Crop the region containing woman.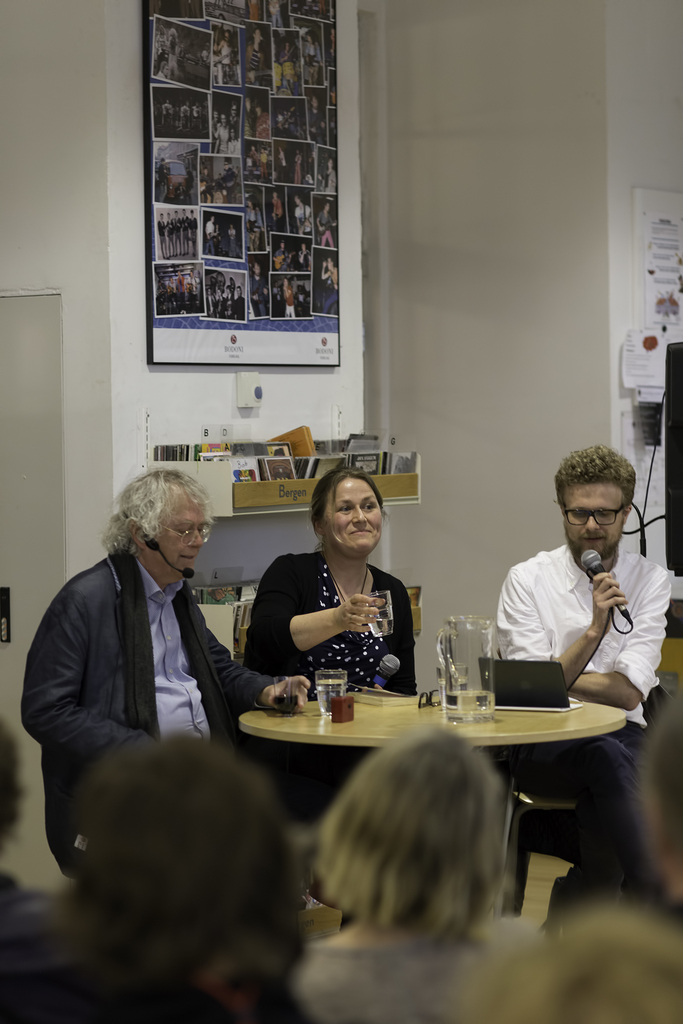
Crop region: bbox=(0, 731, 318, 1023).
